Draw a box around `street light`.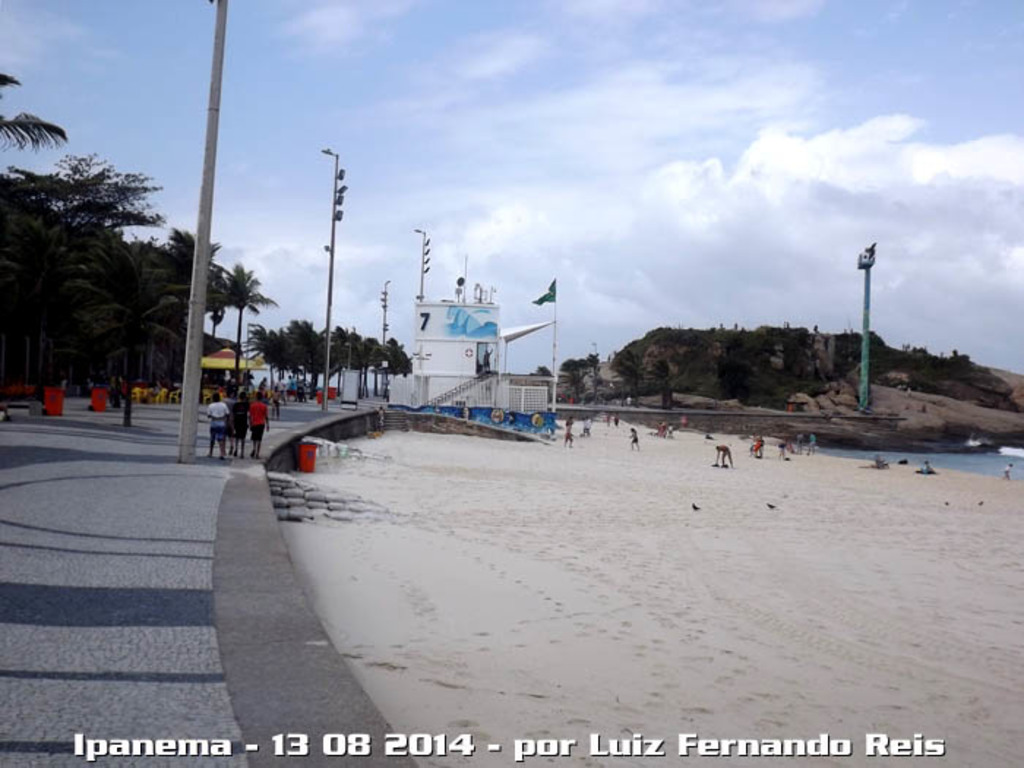
left=413, top=228, right=437, bottom=310.
